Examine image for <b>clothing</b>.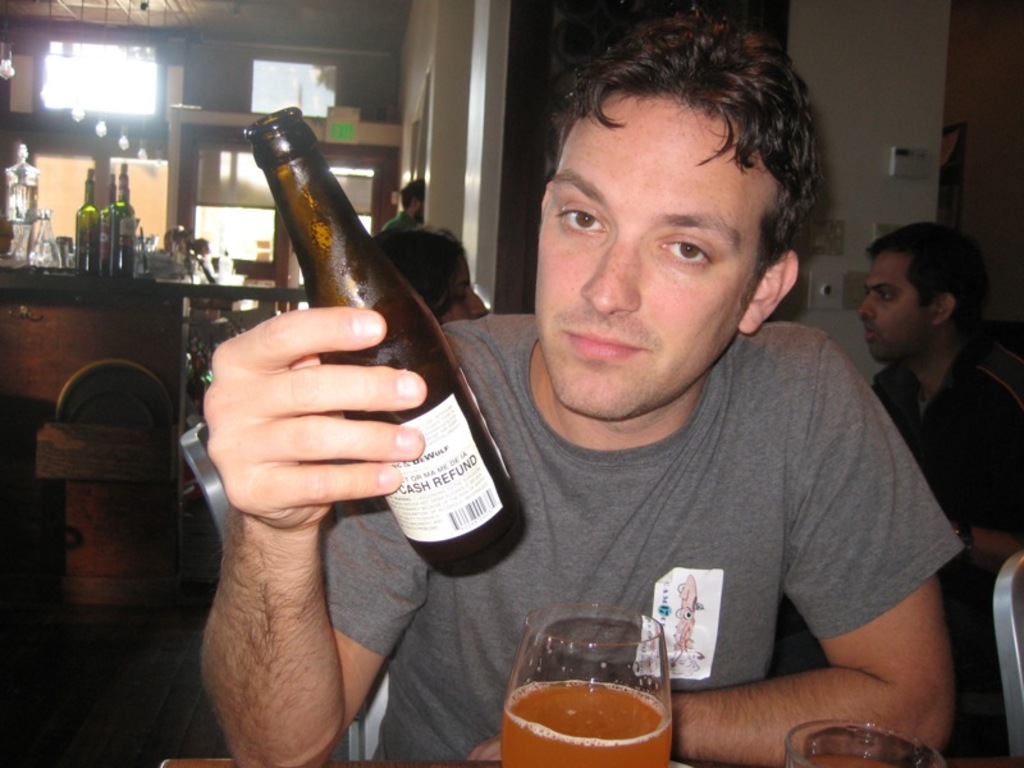
Examination result: [380,207,415,228].
